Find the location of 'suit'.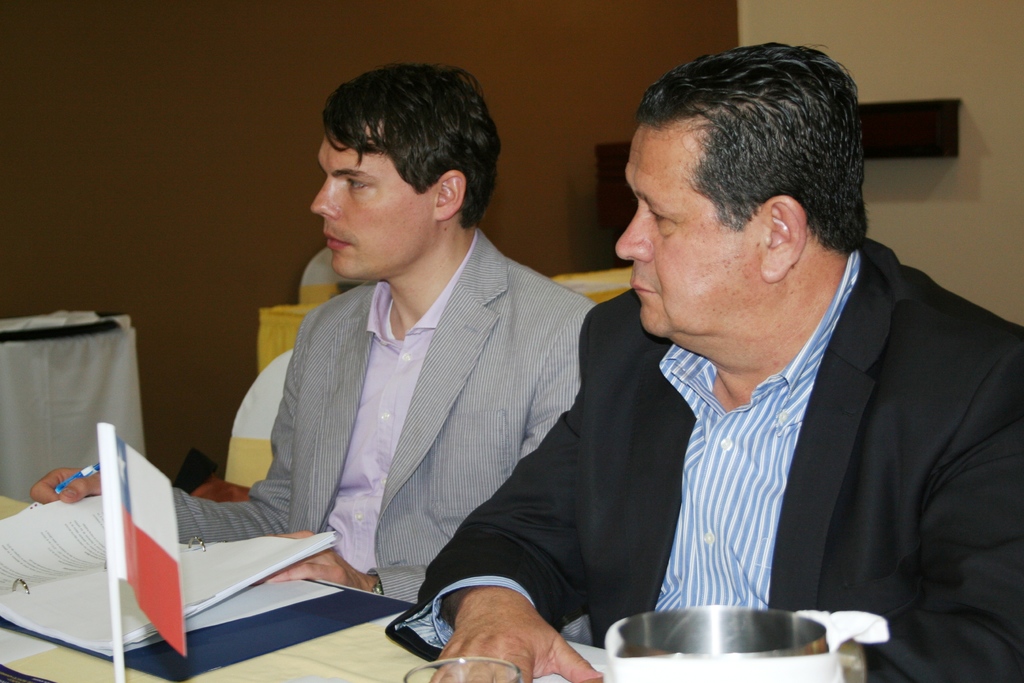
Location: <box>373,169,954,665</box>.
